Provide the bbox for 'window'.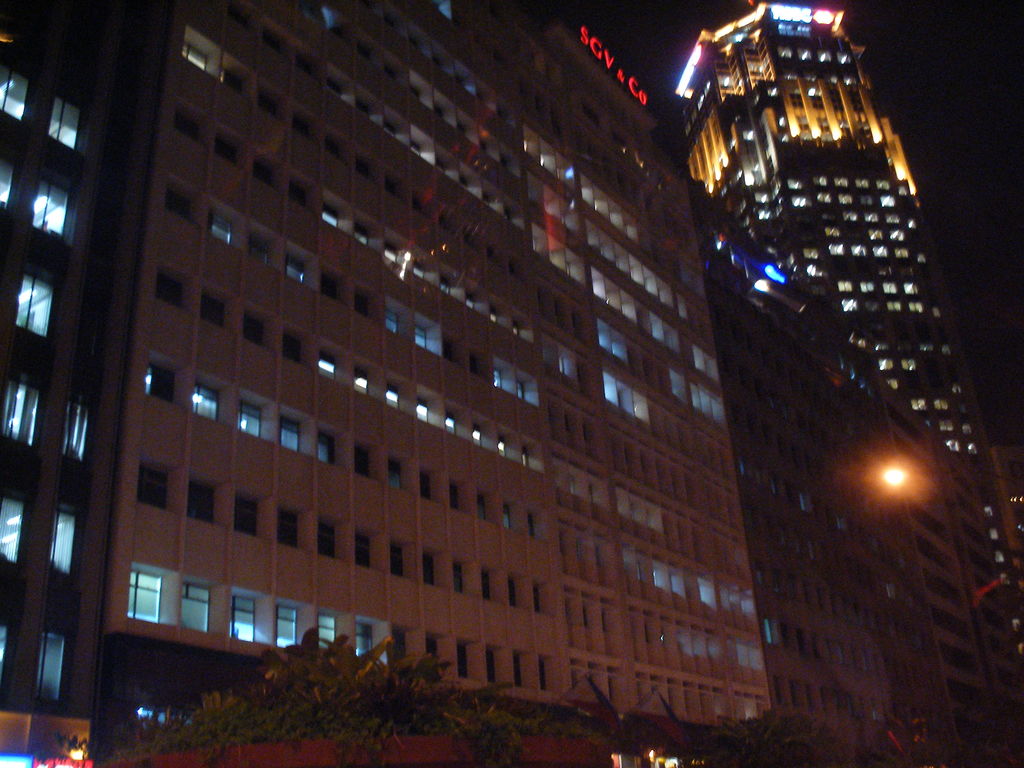
bbox(50, 98, 77, 147).
